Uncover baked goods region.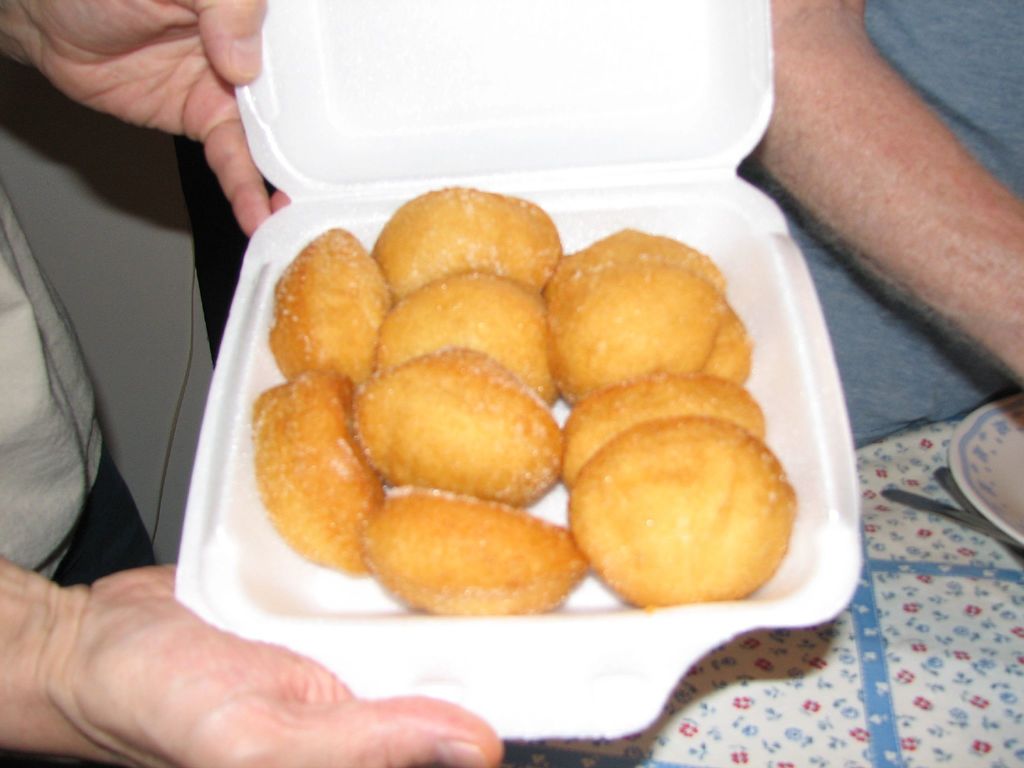
Uncovered: <box>268,224,389,389</box>.
